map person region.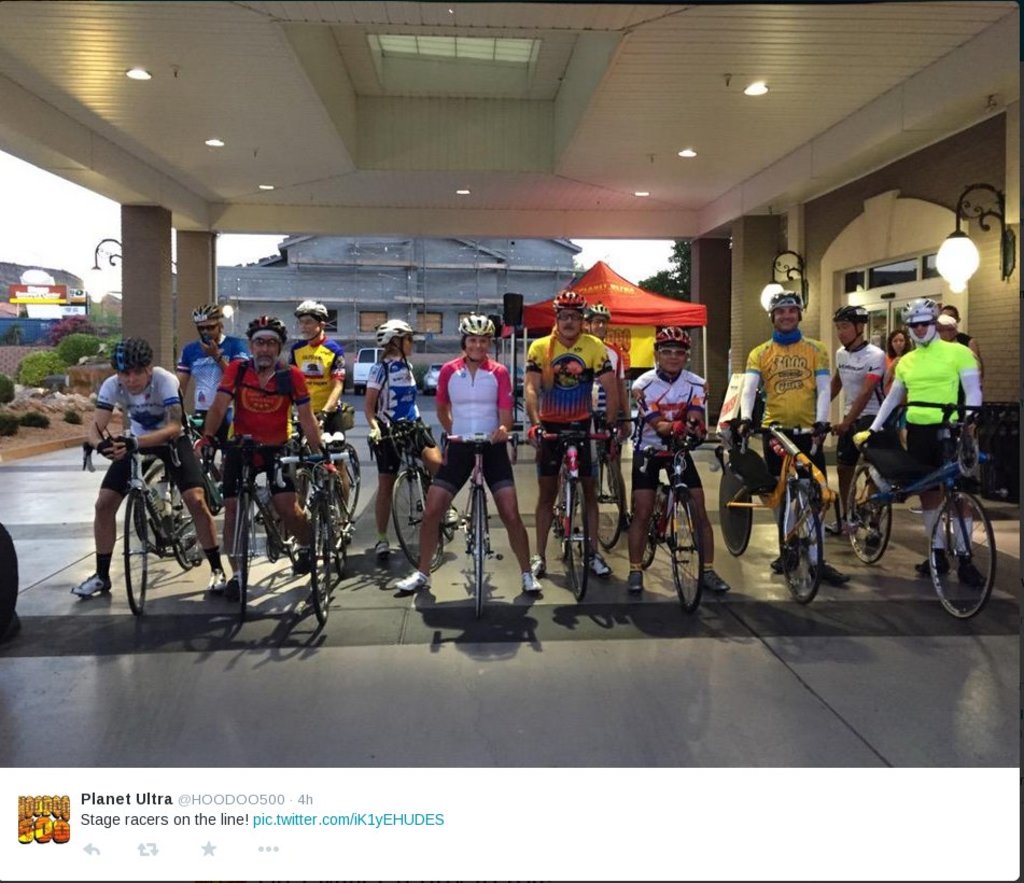
Mapped to Rect(82, 331, 228, 594).
